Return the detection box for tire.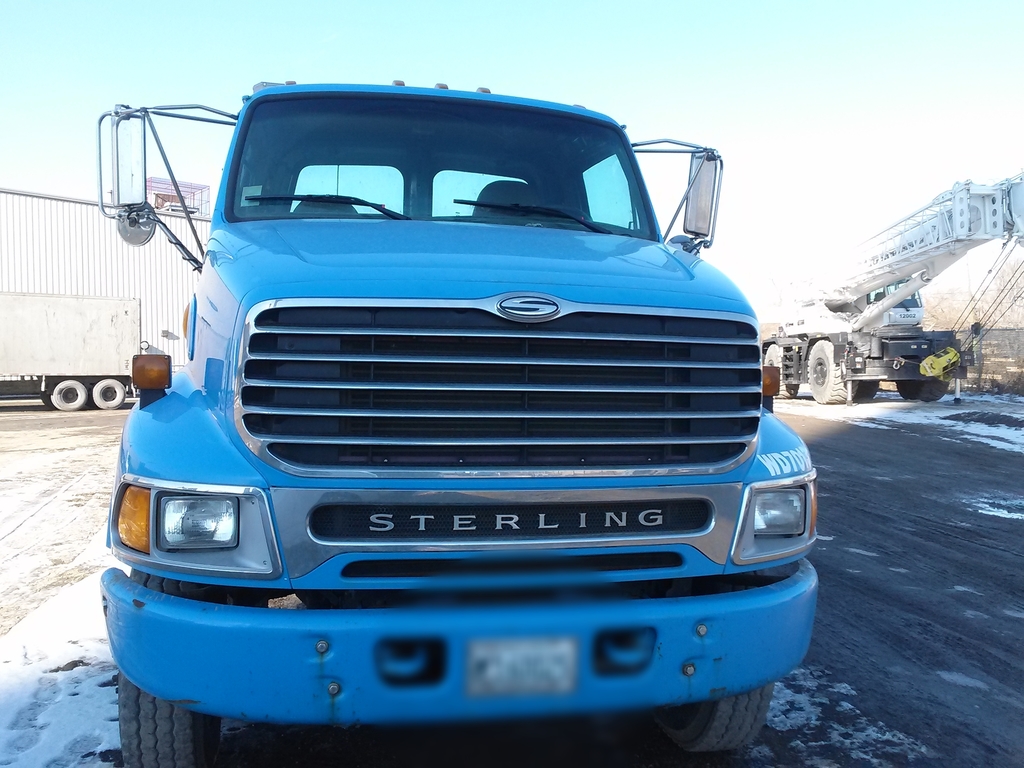
758 346 788 395.
